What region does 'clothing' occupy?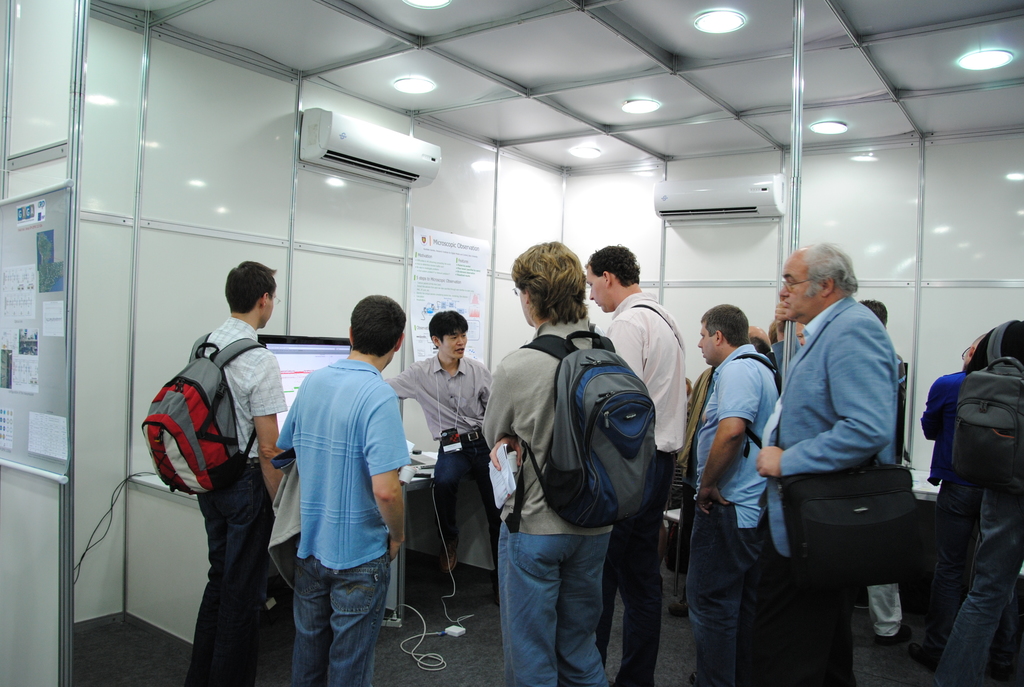
374, 358, 509, 584.
